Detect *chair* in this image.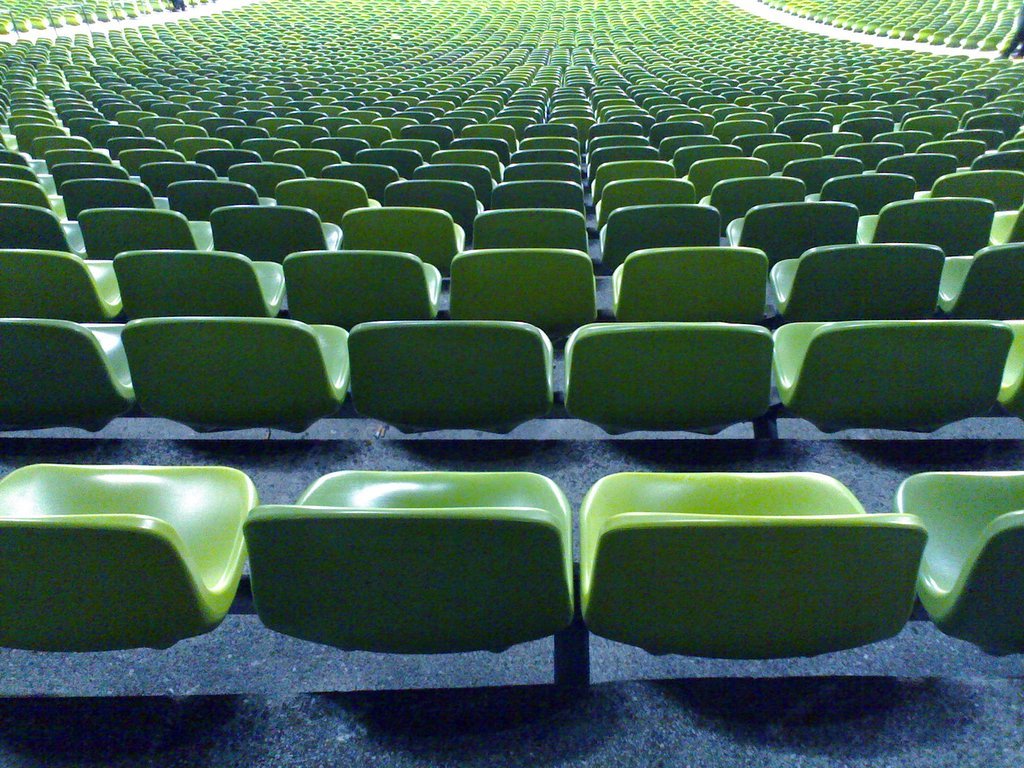
Detection: {"x1": 805, "y1": 125, "x2": 856, "y2": 148}.
